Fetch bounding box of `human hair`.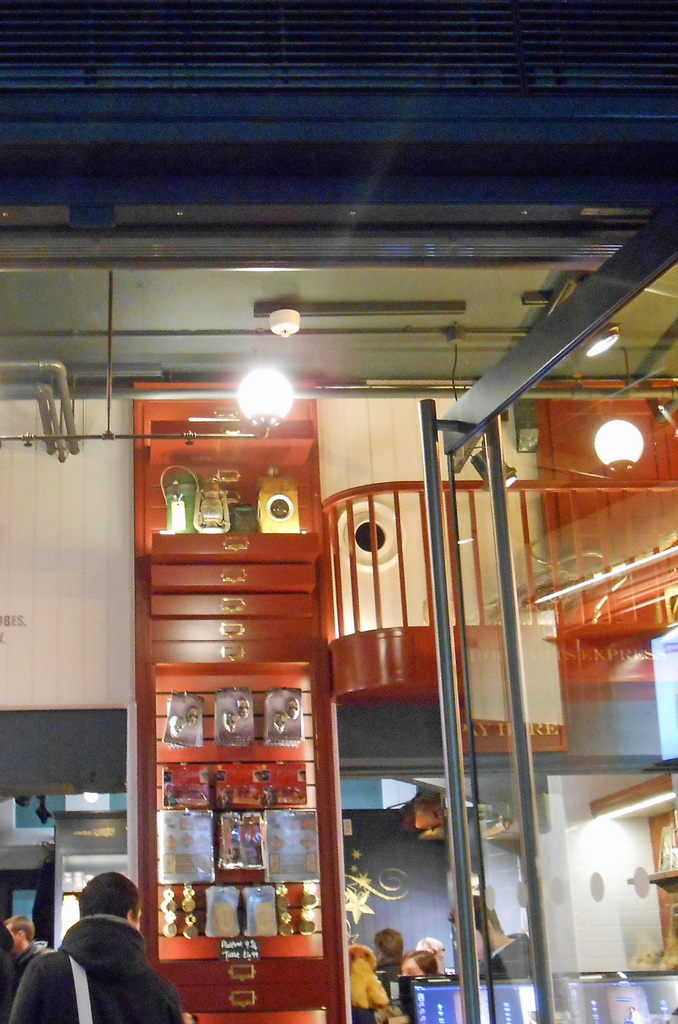
Bbox: [405,944,439,977].
